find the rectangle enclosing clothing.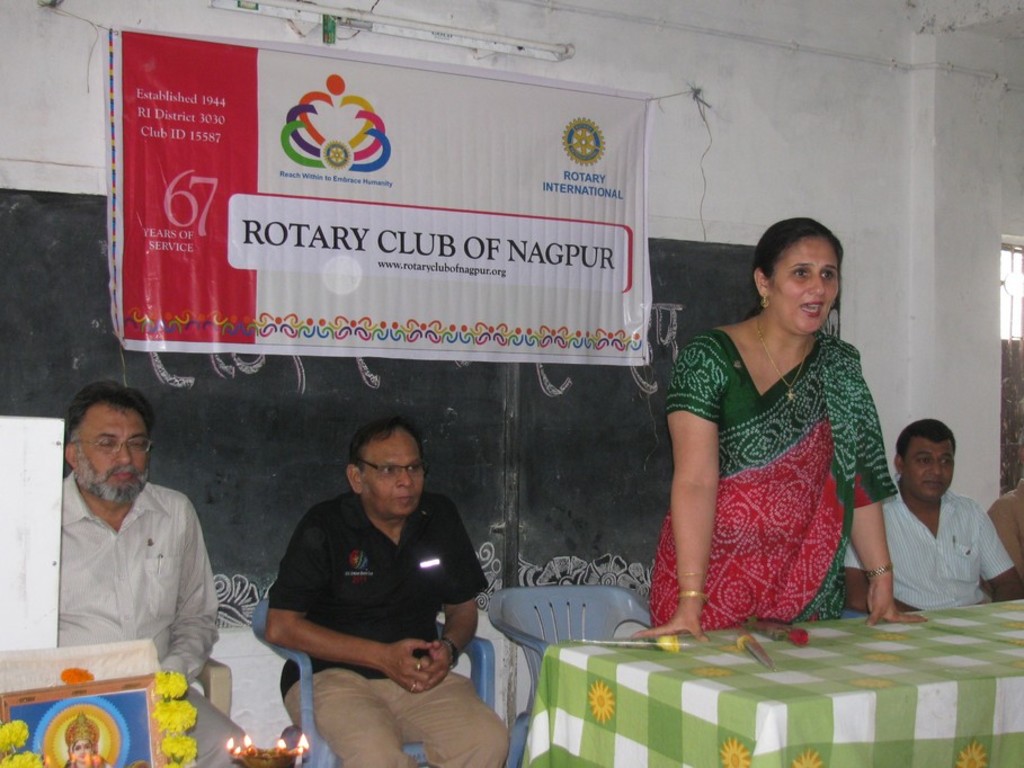
(left=56, top=471, right=247, bottom=767).
